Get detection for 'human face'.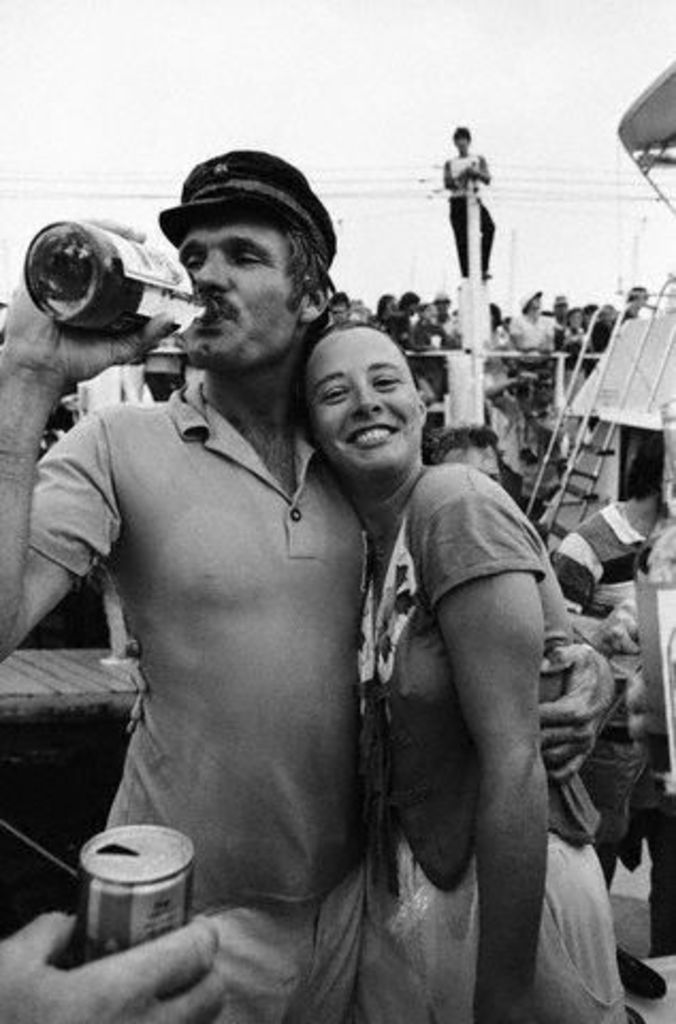
Detection: (x1=179, y1=222, x2=290, y2=367).
